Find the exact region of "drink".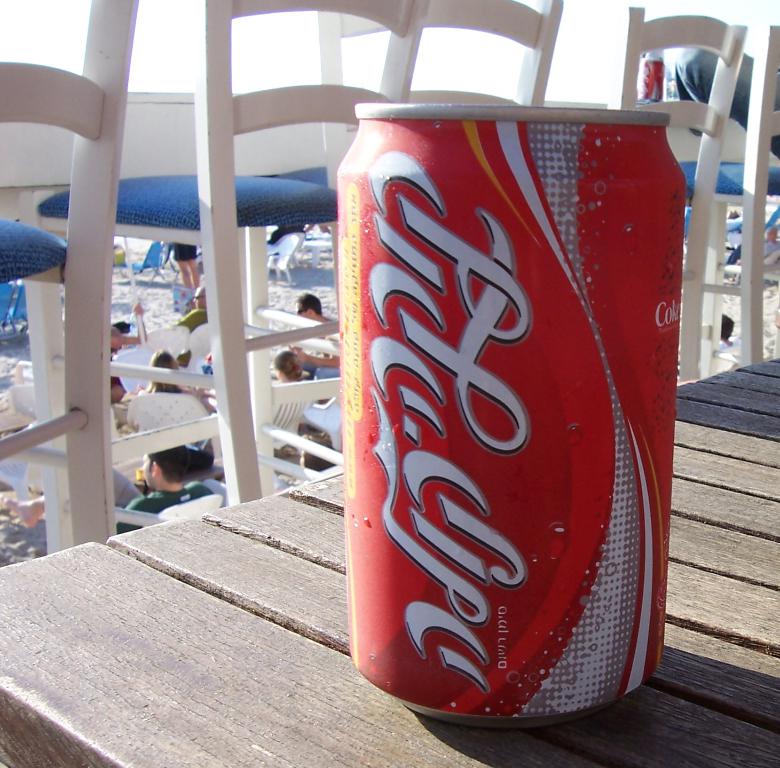
Exact region: bbox(320, 41, 700, 760).
